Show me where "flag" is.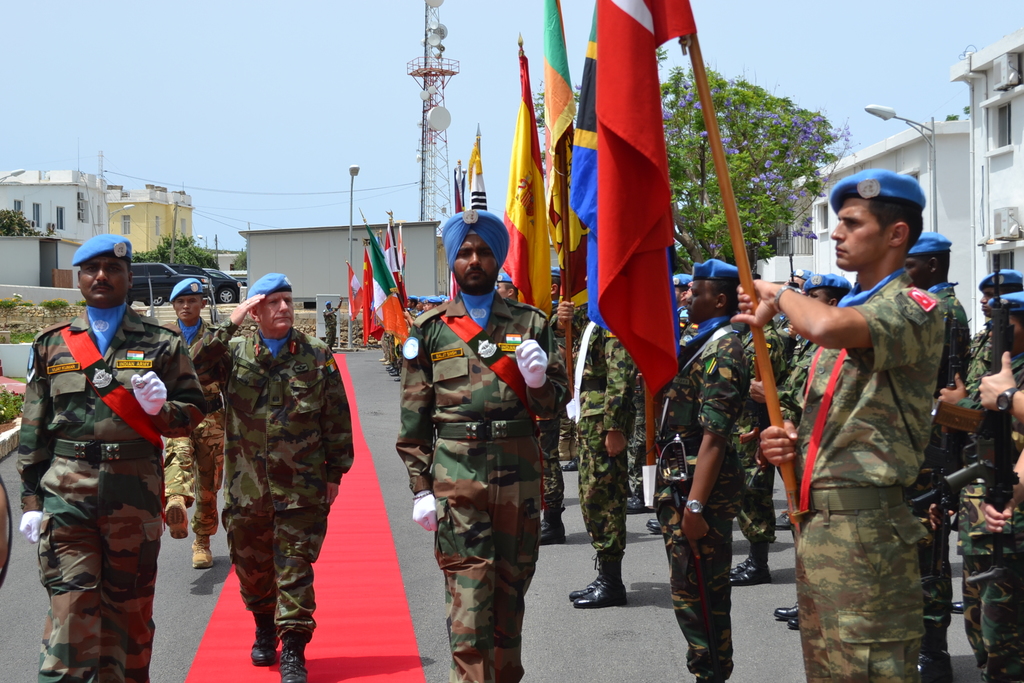
"flag" is at region(347, 265, 365, 325).
